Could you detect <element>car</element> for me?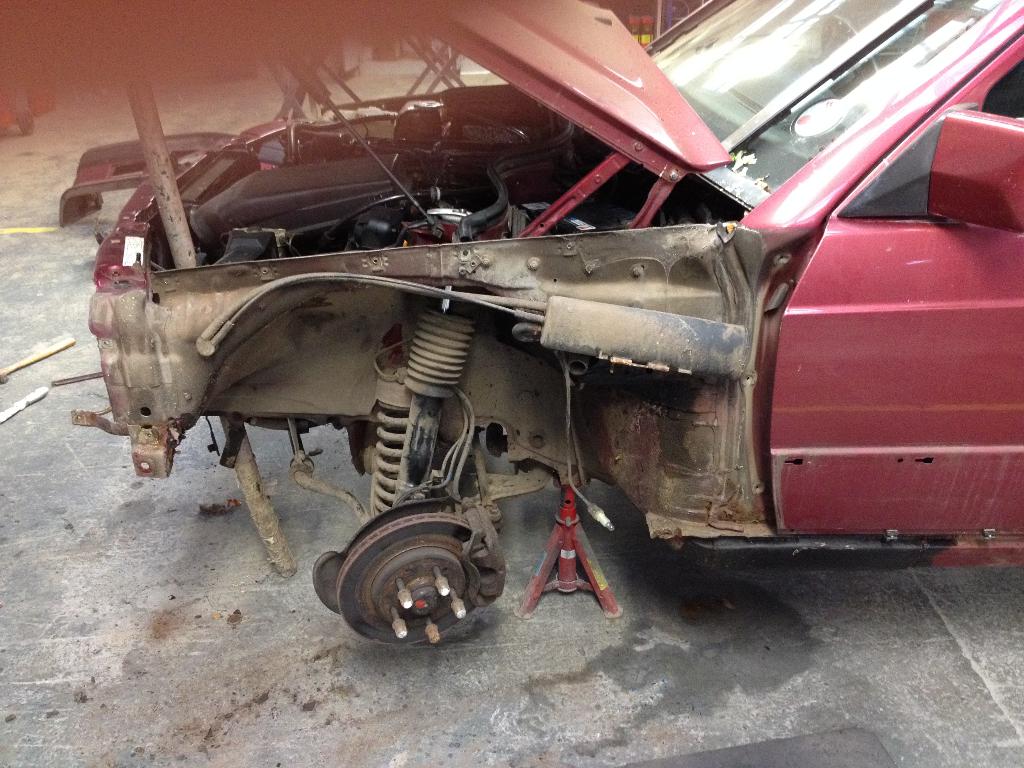
Detection result: [left=72, top=0, right=1023, bottom=646].
